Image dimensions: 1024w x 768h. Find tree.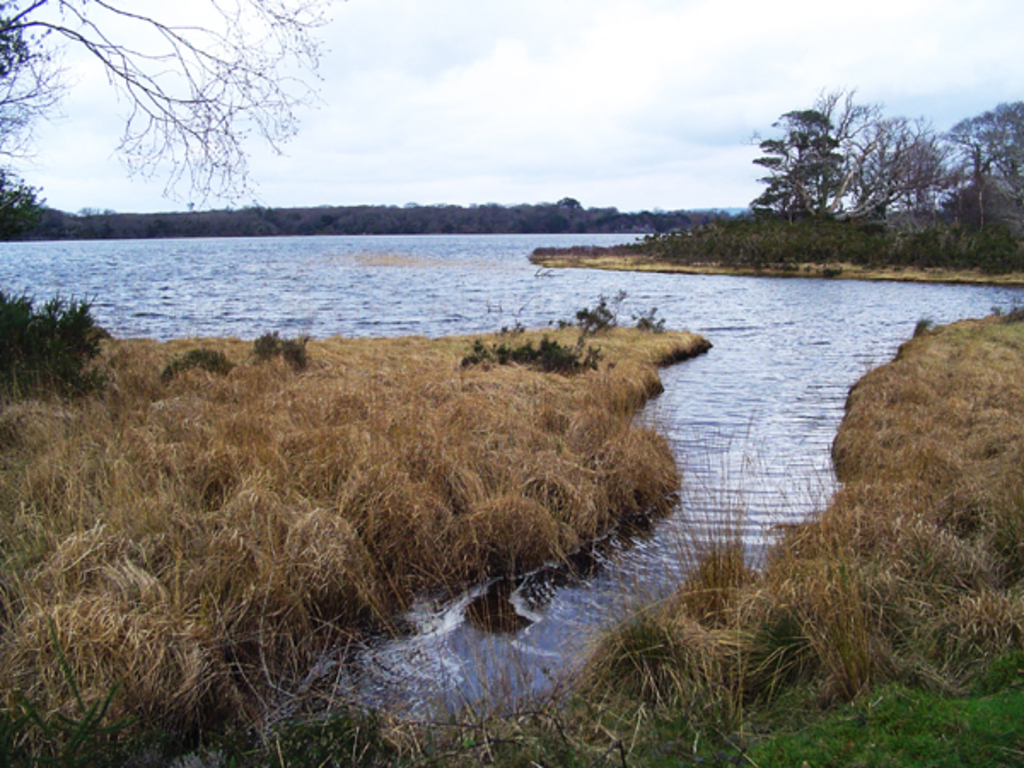
bbox(0, 0, 326, 241).
